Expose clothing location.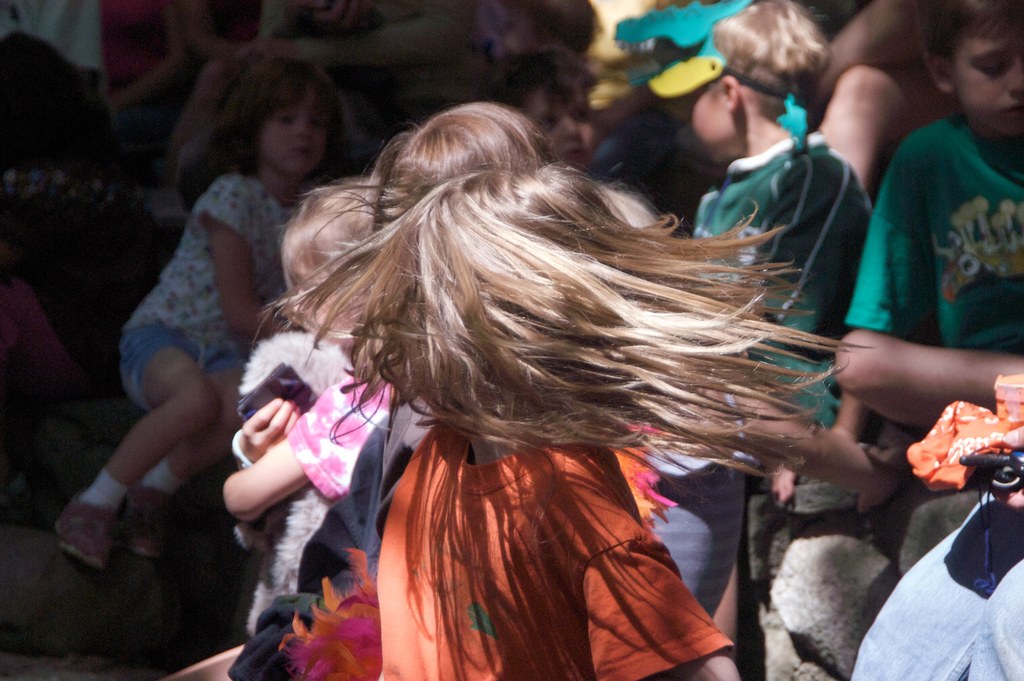
Exposed at x1=282 y1=372 x2=402 y2=506.
